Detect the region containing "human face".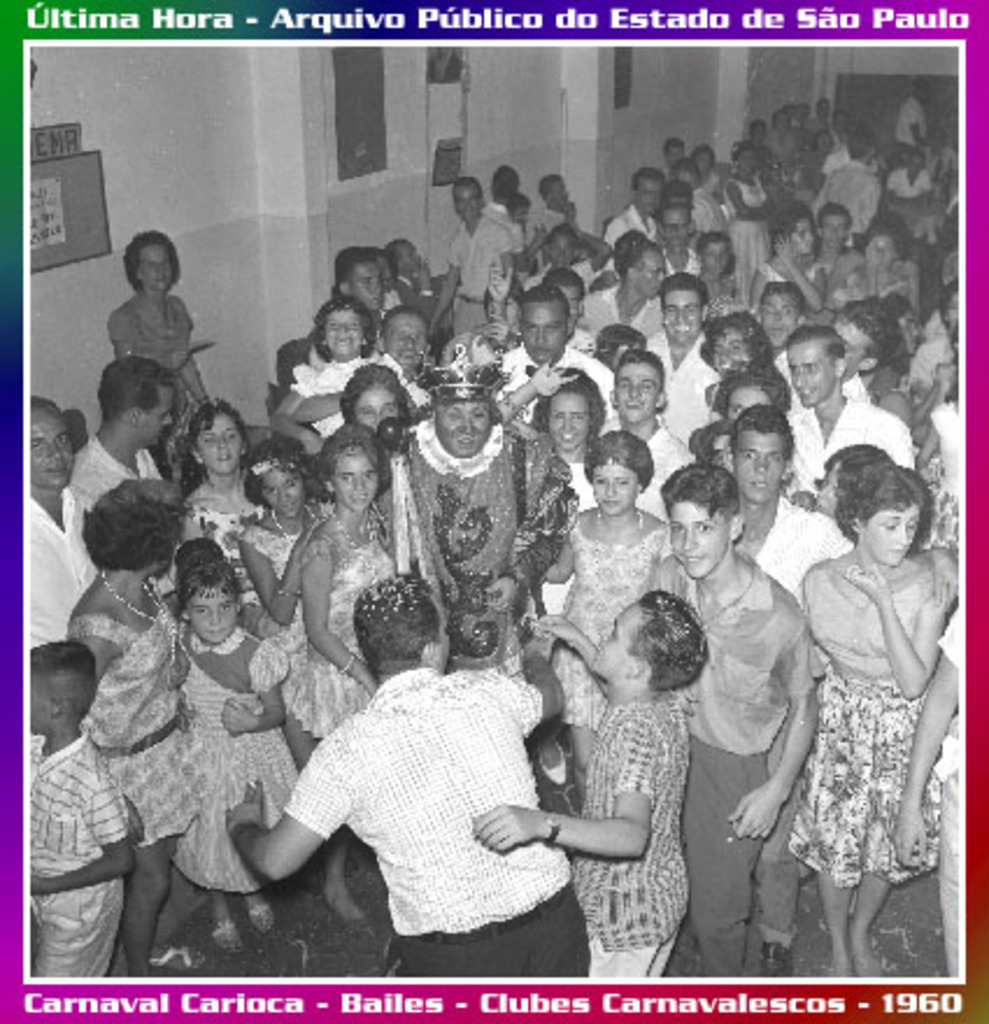
pyautogui.locateOnScreen(554, 393, 591, 449).
